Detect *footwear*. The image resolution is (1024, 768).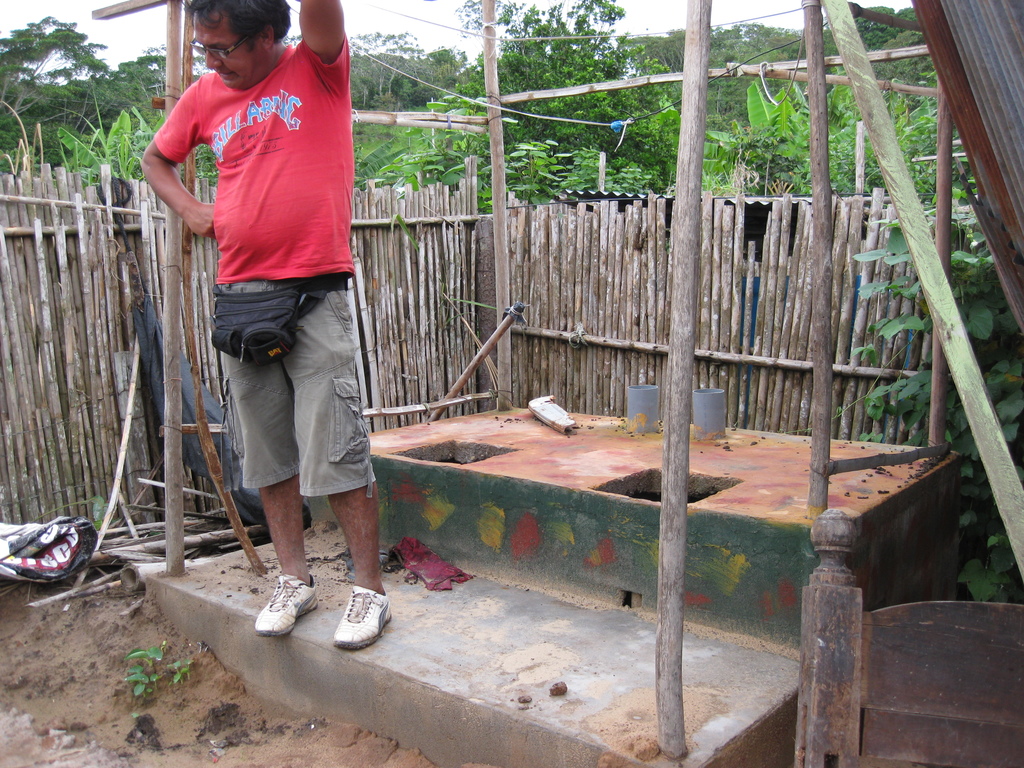
(x1=333, y1=585, x2=395, y2=648).
